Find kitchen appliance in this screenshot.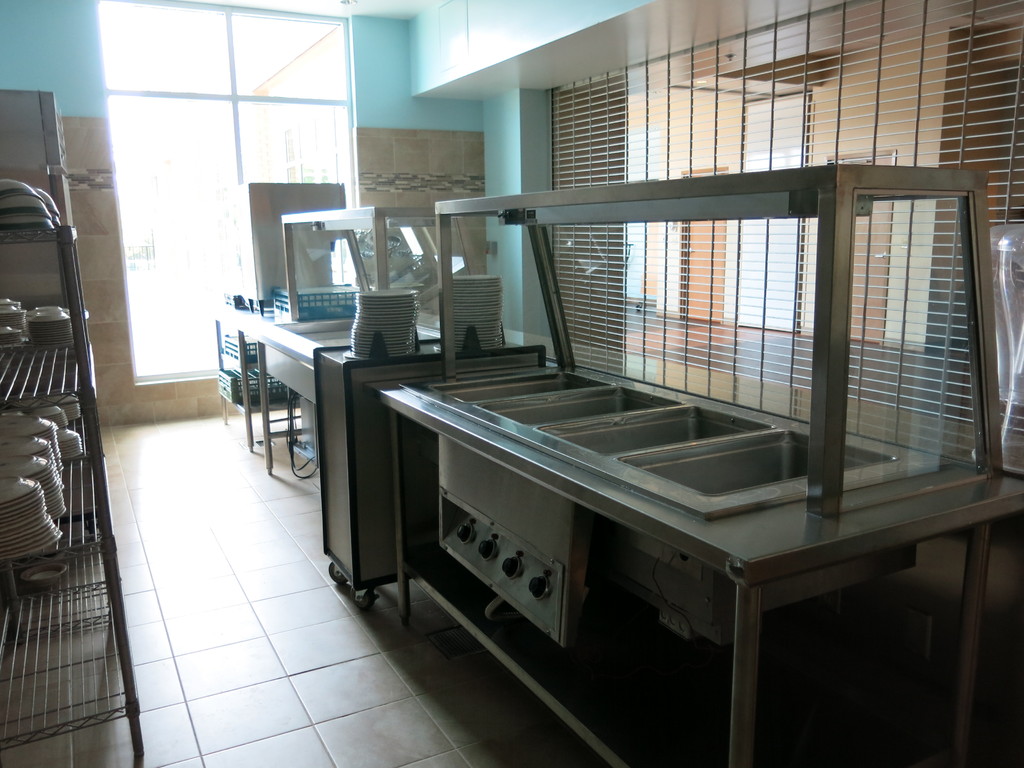
The bounding box for kitchen appliance is left=39, top=397, right=70, bottom=425.
